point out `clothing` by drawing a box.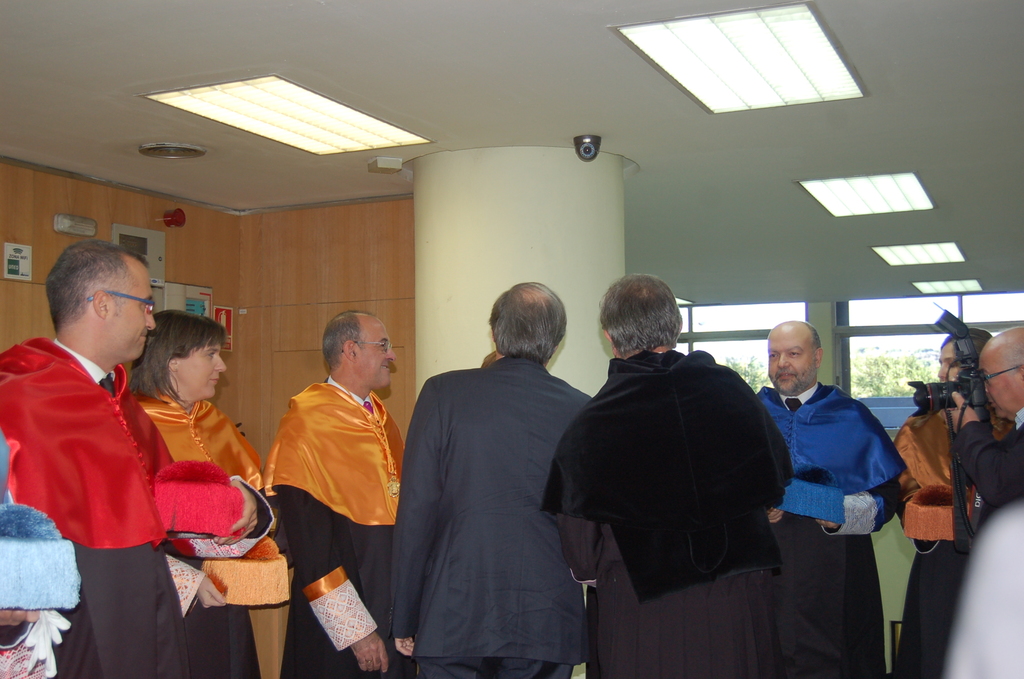
[961, 405, 1023, 517].
